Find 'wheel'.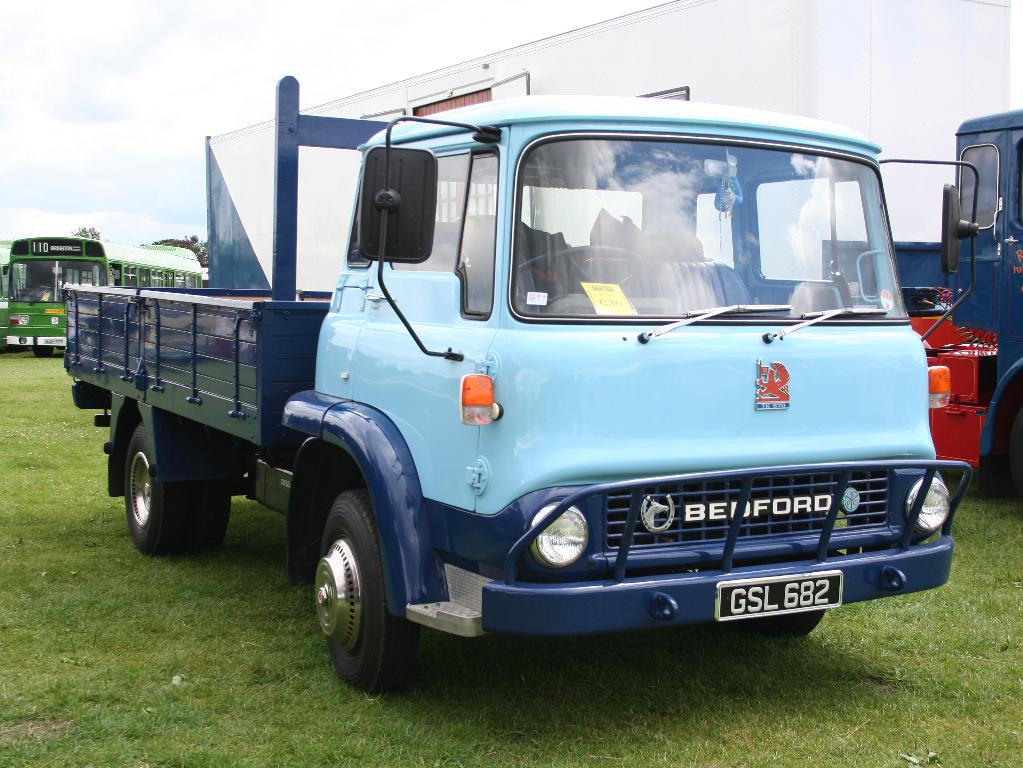
pyautogui.locateOnScreen(32, 347, 55, 358).
